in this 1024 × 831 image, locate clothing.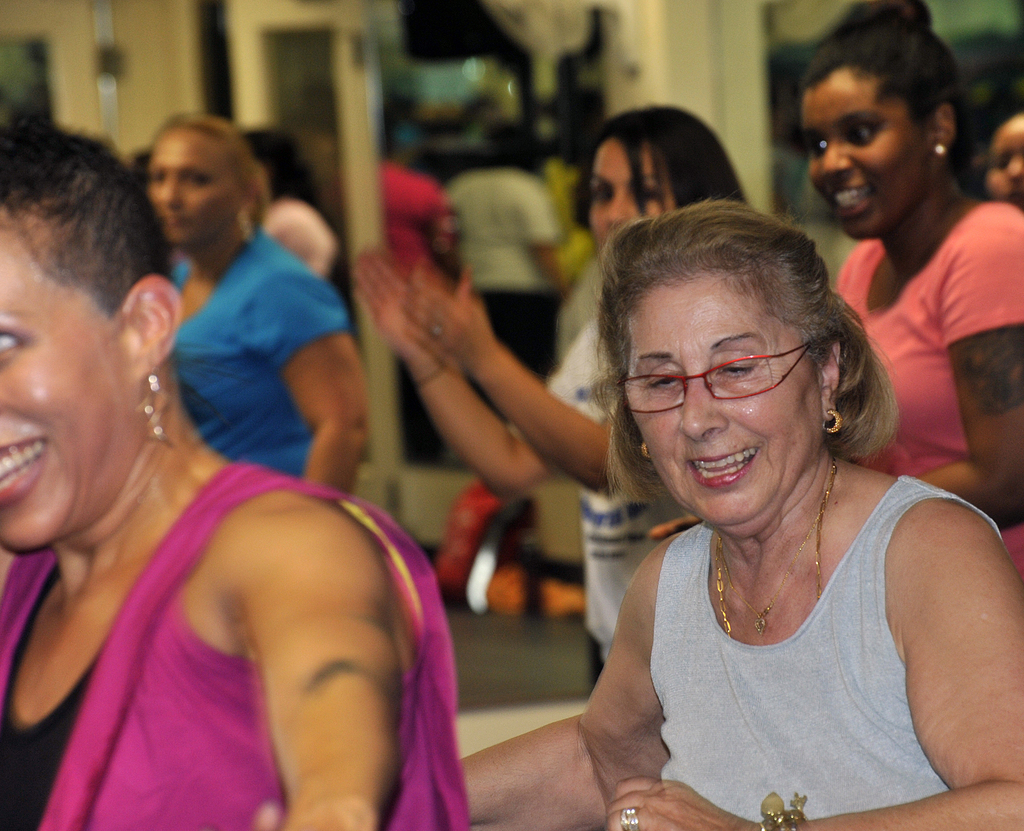
Bounding box: <region>534, 318, 688, 682</region>.
